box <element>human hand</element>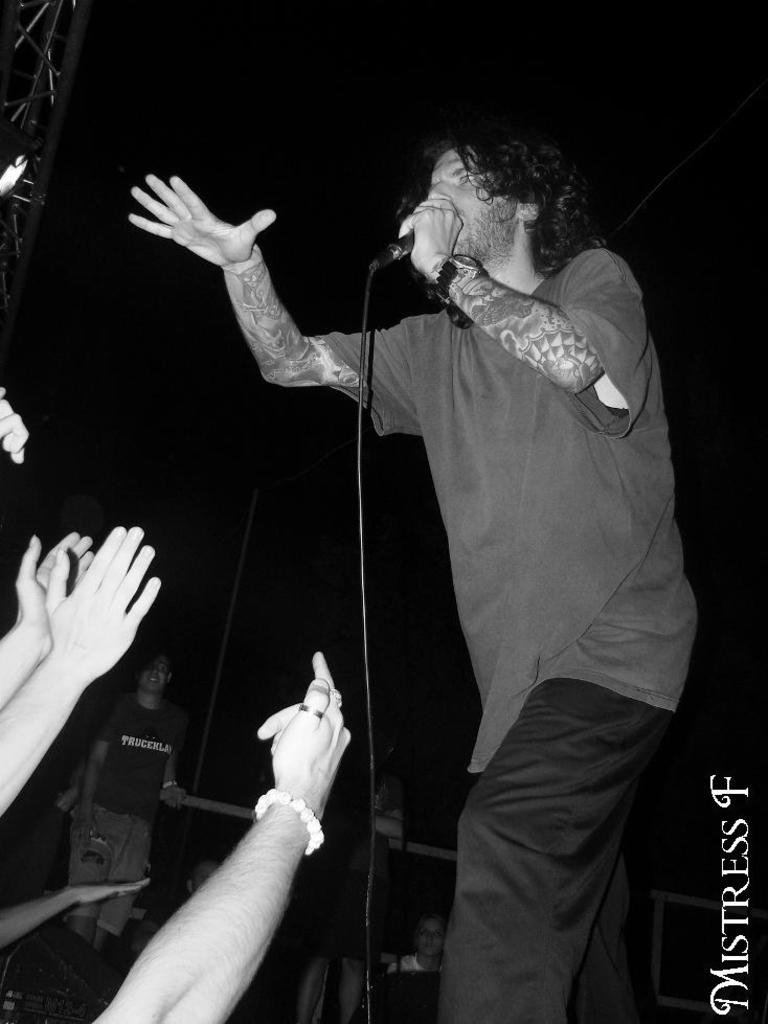
(left=255, top=650, right=352, bottom=824)
